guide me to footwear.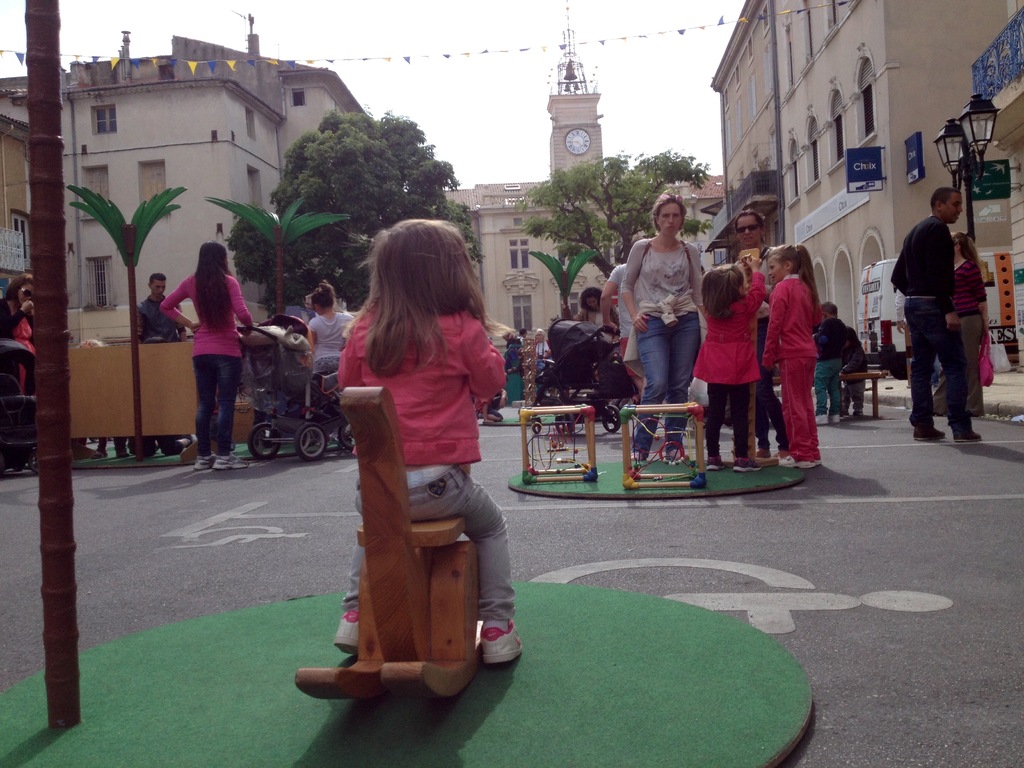
Guidance: 756, 445, 771, 457.
